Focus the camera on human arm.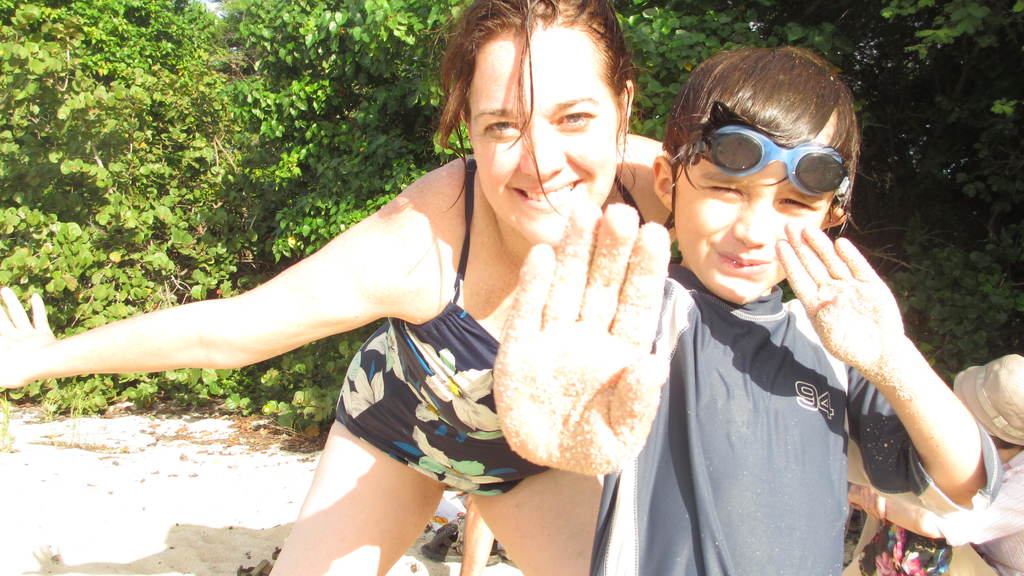
Focus region: (840, 460, 1023, 551).
